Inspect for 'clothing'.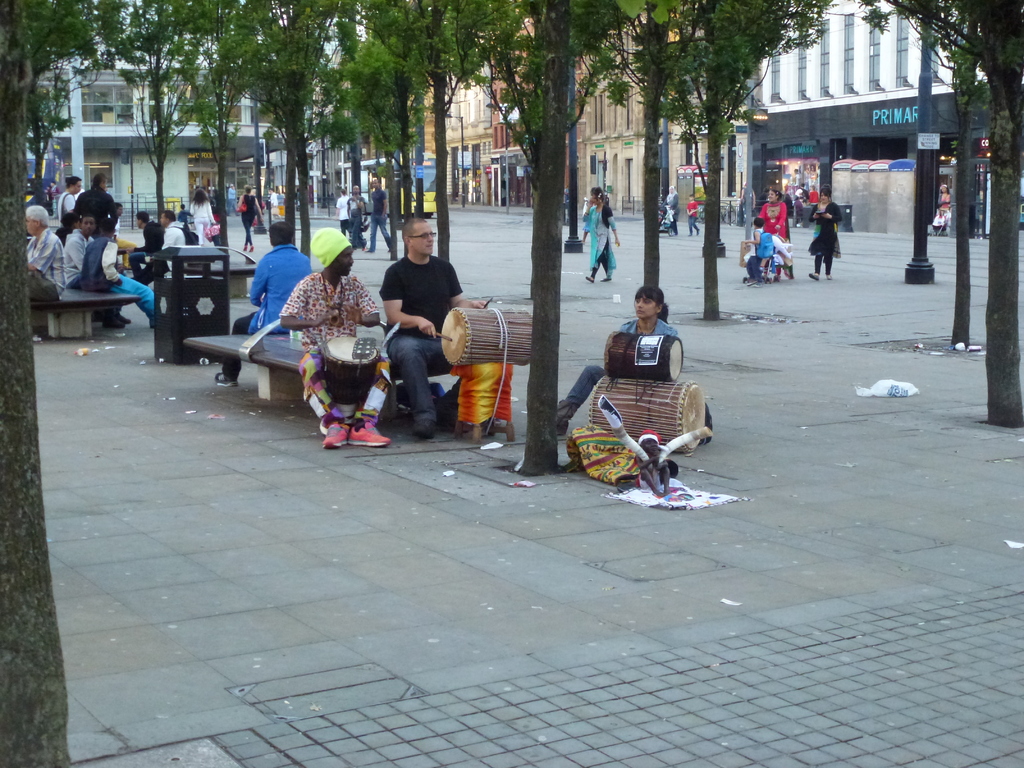
Inspection: 813/200/843/273.
